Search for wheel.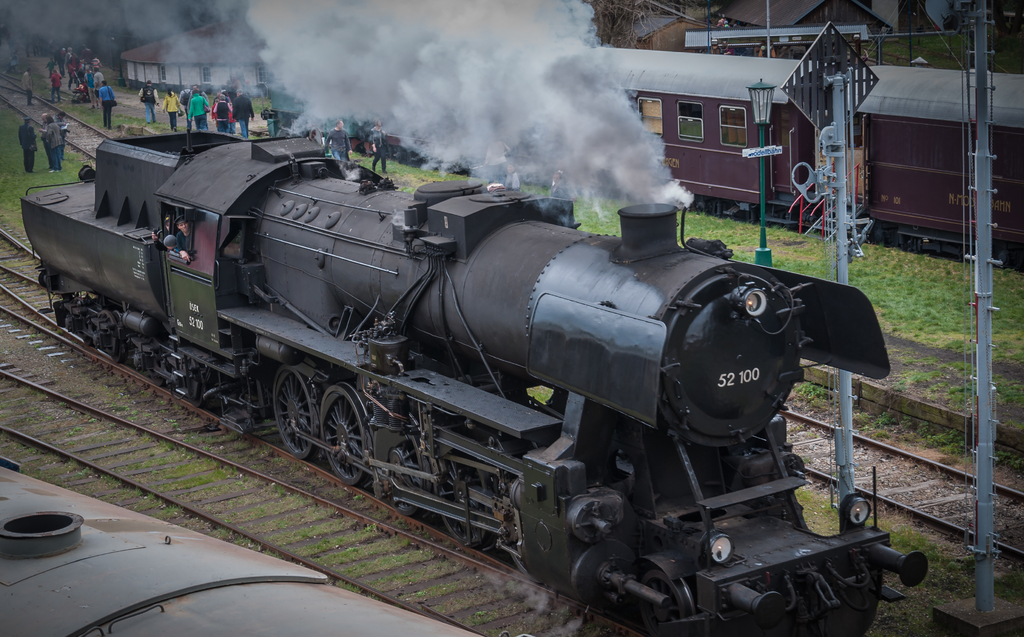
Found at x1=321, y1=381, x2=383, y2=492.
